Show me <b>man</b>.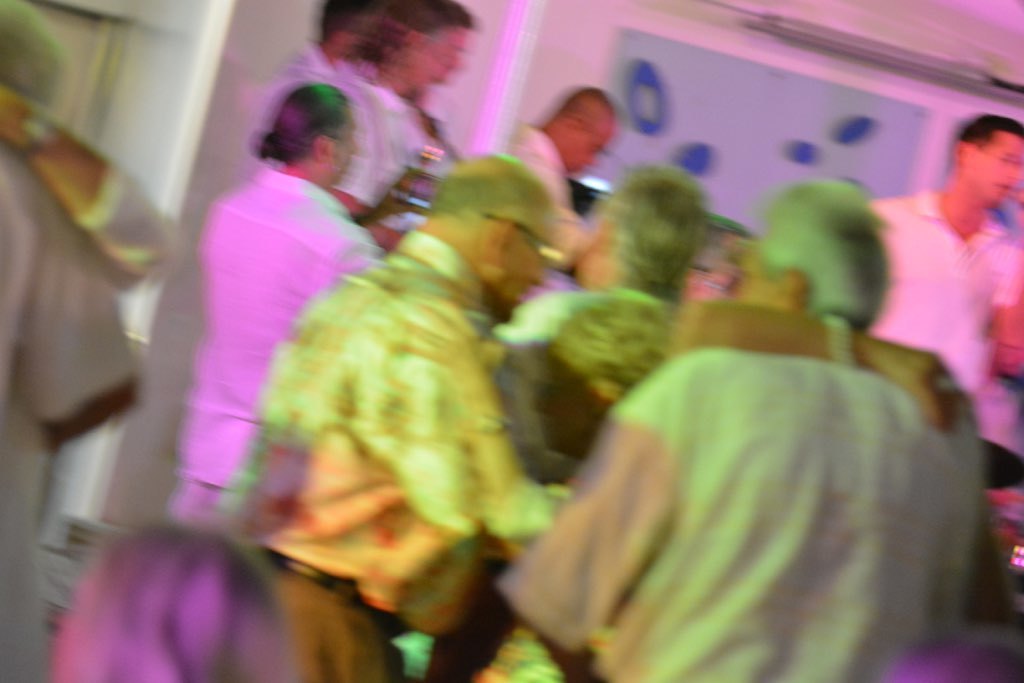
<b>man</b> is here: (x1=505, y1=86, x2=623, y2=258).
